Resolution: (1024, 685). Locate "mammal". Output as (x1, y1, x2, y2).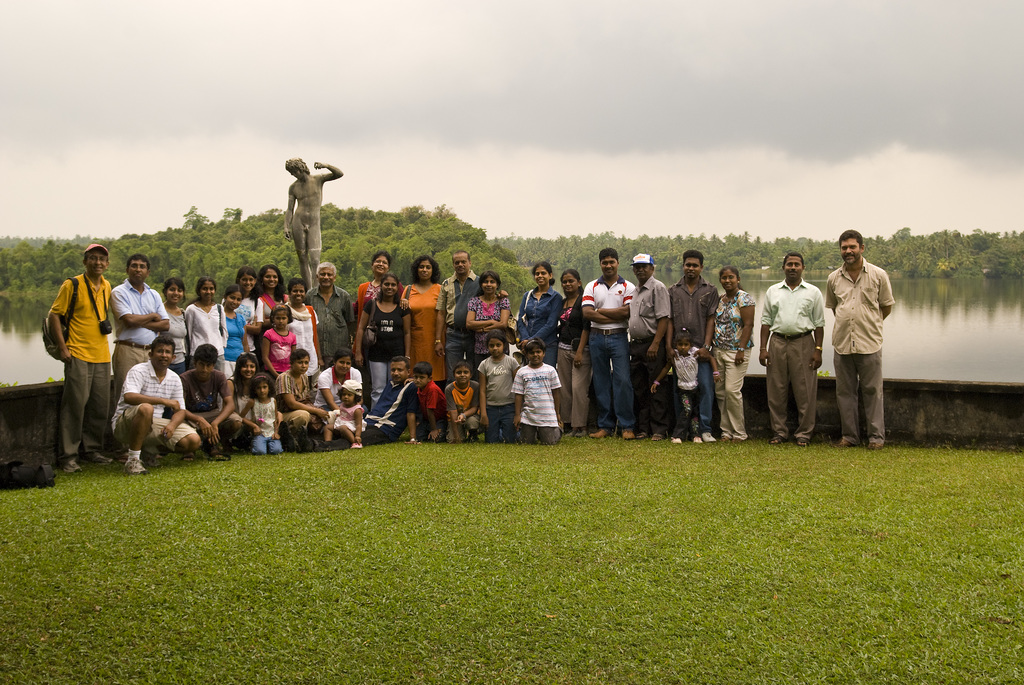
(253, 263, 284, 327).
